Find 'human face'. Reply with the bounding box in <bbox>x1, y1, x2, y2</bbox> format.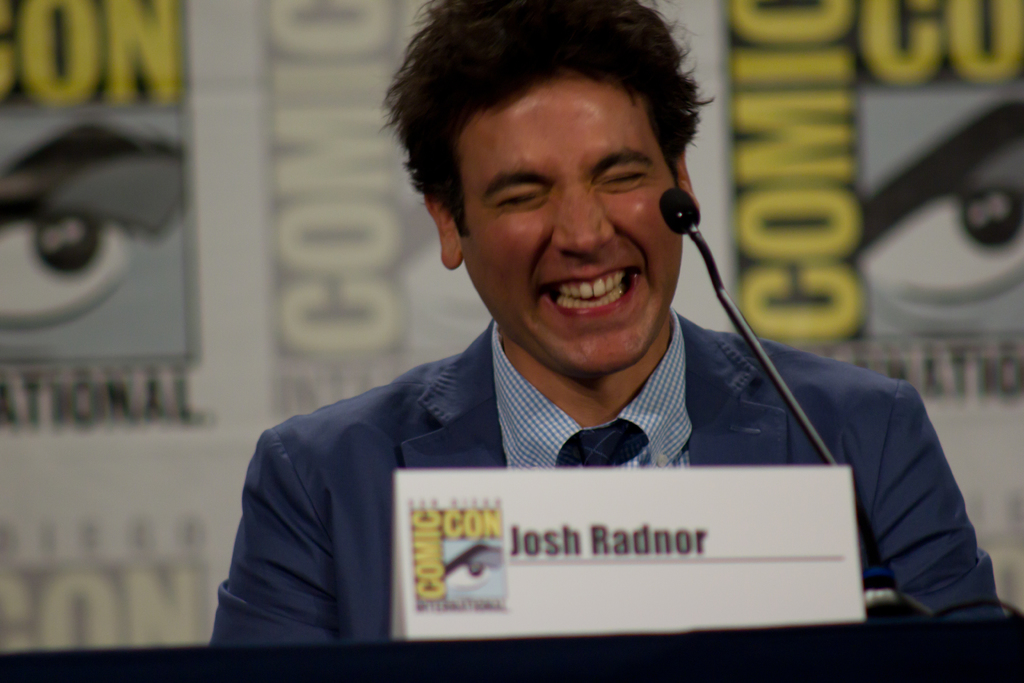
<bbox>461, 73, 681, 375</bbox>.
